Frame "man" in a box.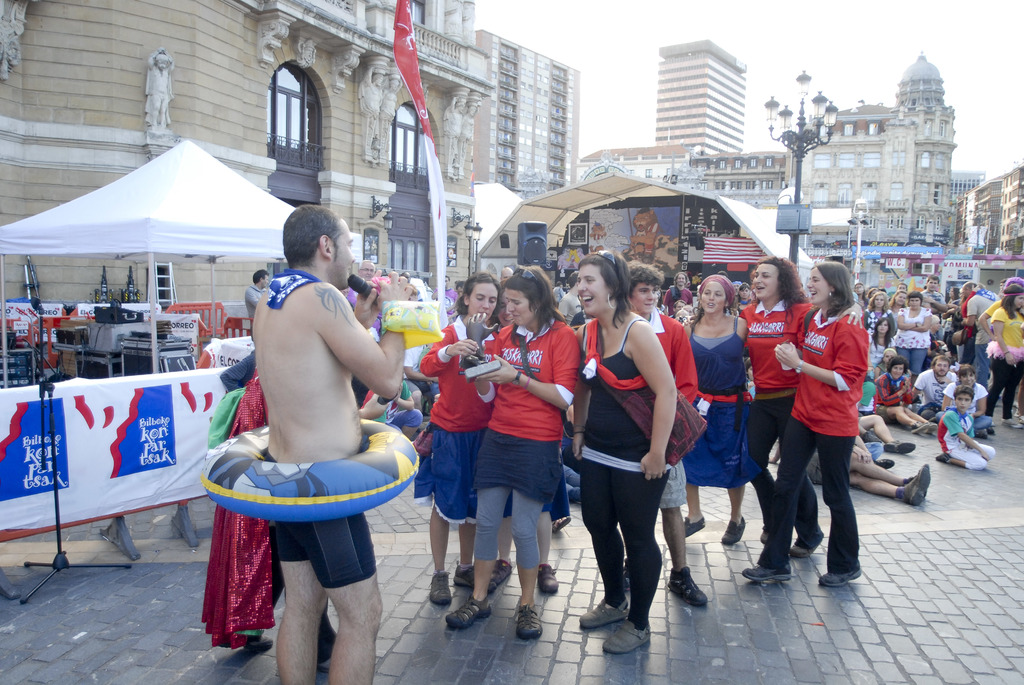
242/269/271/337.
